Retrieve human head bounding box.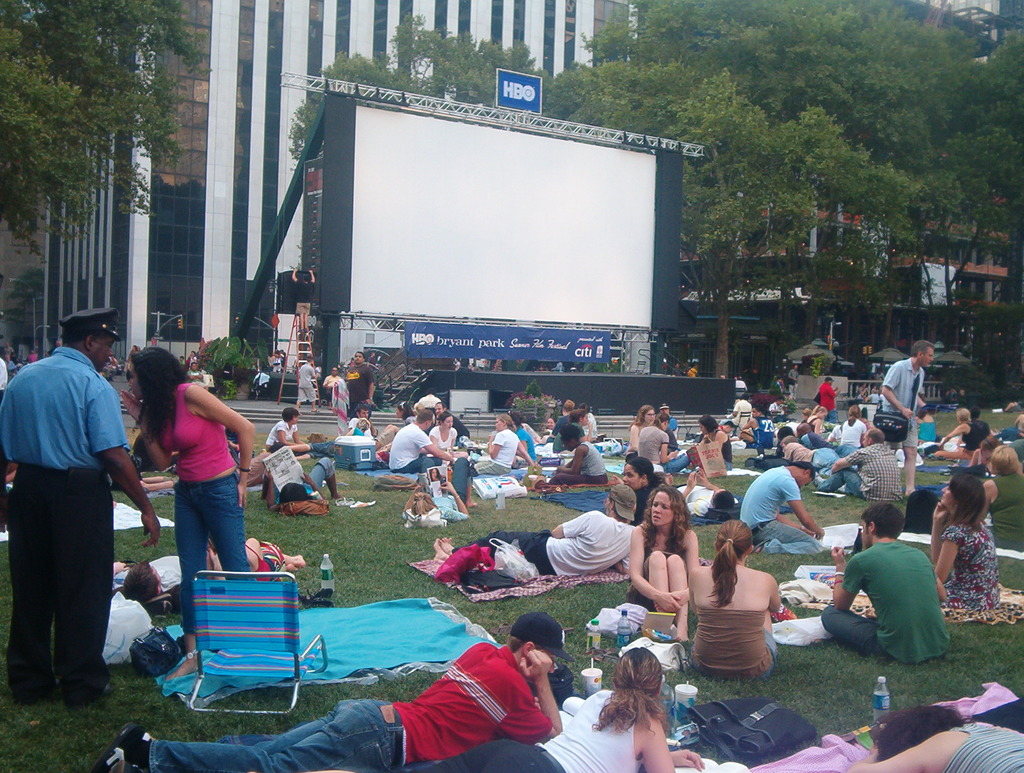
Bounding box: 307:354:319:362.
